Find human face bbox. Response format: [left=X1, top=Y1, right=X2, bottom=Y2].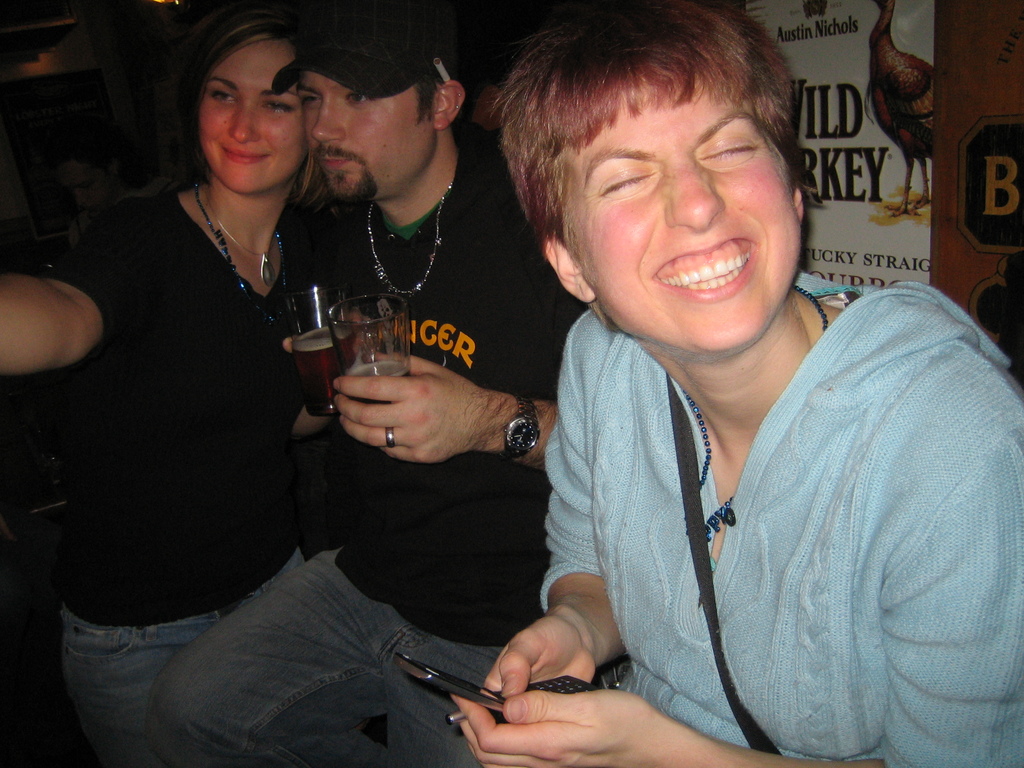
[left=200, top=36, right=305, bottom=192].
